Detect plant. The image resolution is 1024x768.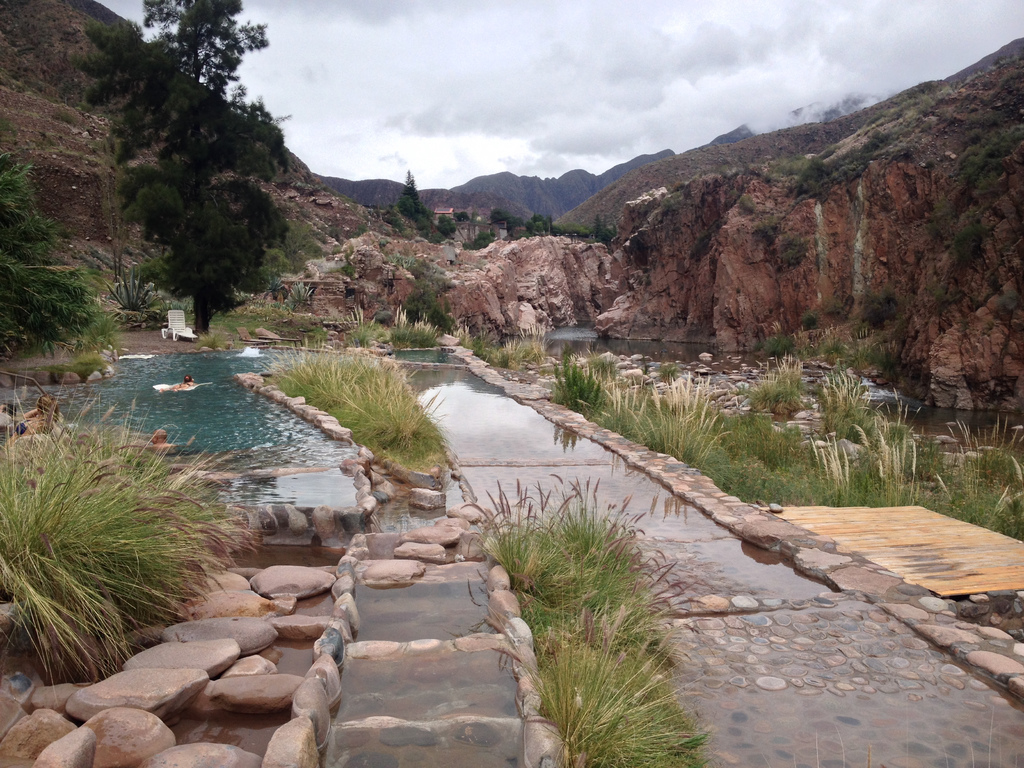
{"x1": 733, "y1": 197, "x2": 755, "y2": 213}.
